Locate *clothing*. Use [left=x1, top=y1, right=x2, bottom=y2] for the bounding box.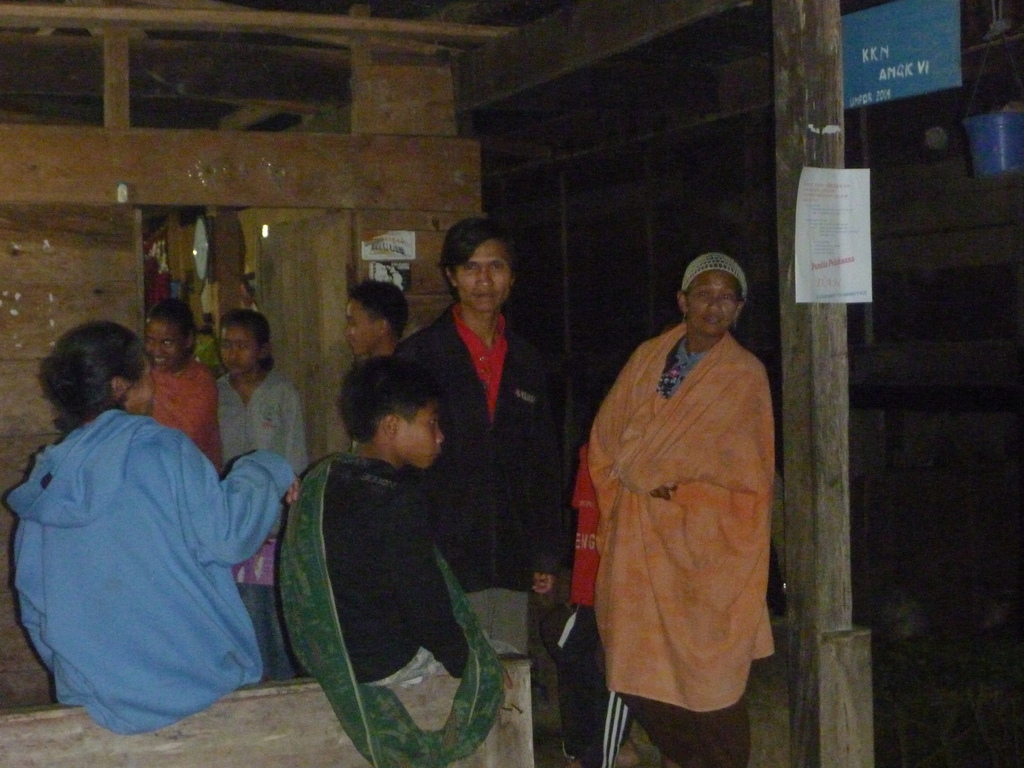
[left=145, top=360, right=221, bottom=486].
